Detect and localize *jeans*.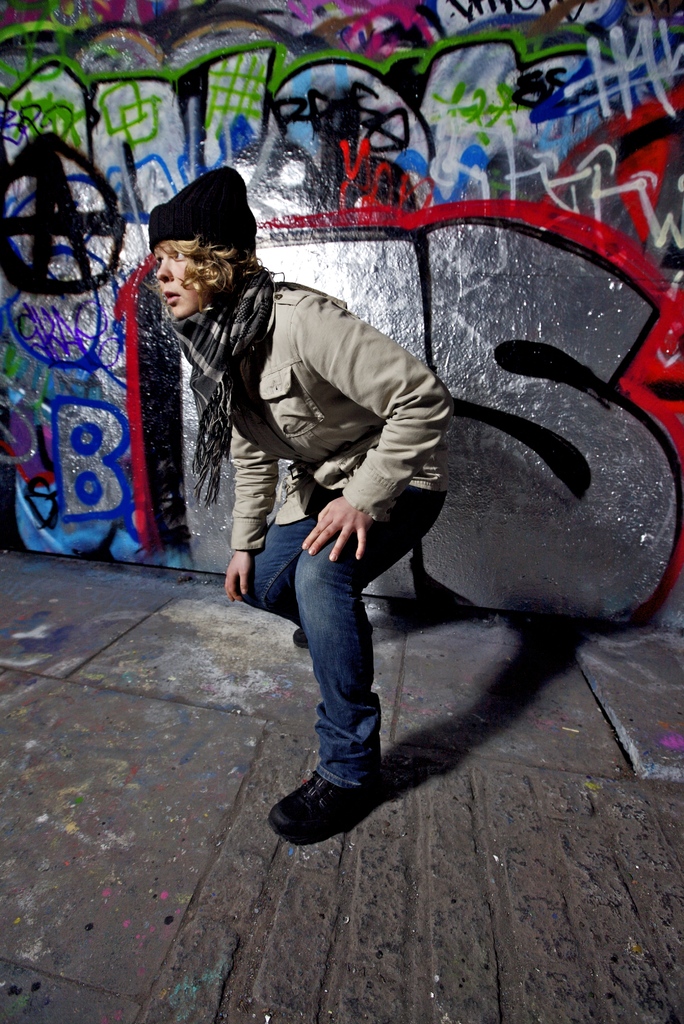
Localized at [x1=226, y1=470, x2=439, y2=809].
